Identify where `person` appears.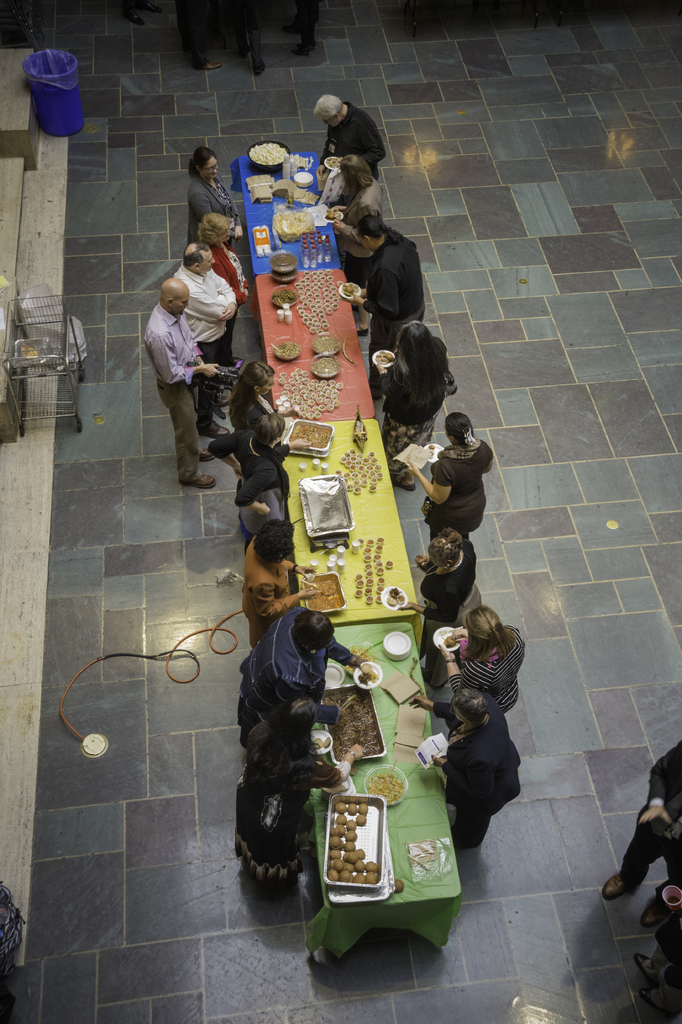
Appears at box=[422, 601, 529, 725].
